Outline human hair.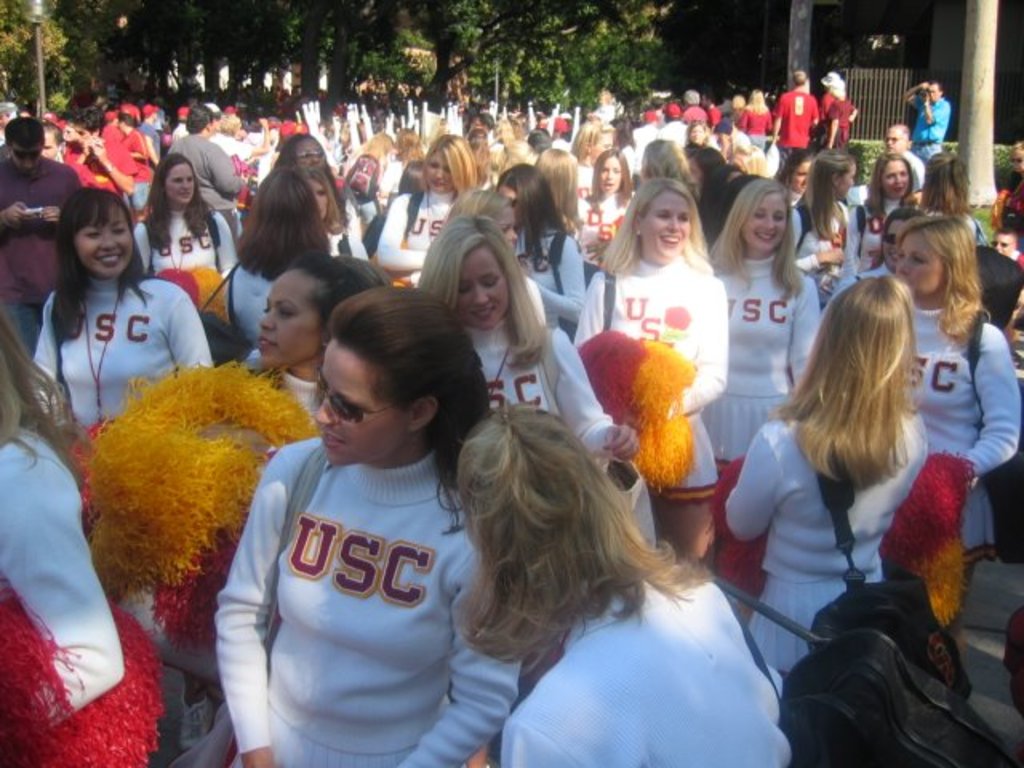
Outline: rect(0, 306, 82, 491).
